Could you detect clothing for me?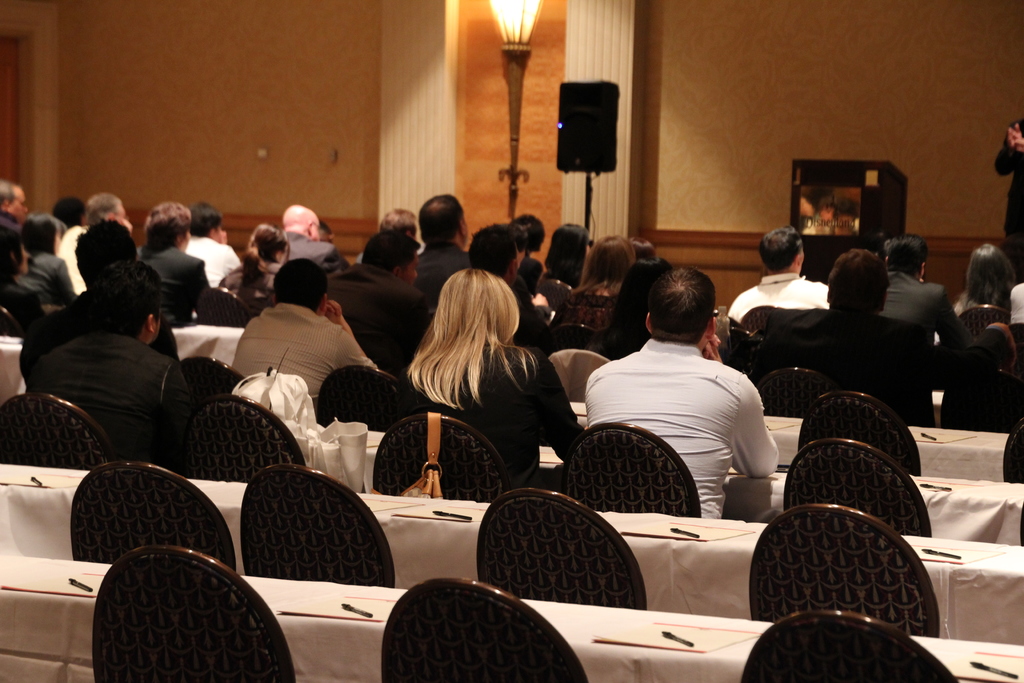
Detection result: l=107, t=242, r=216, b=299.
